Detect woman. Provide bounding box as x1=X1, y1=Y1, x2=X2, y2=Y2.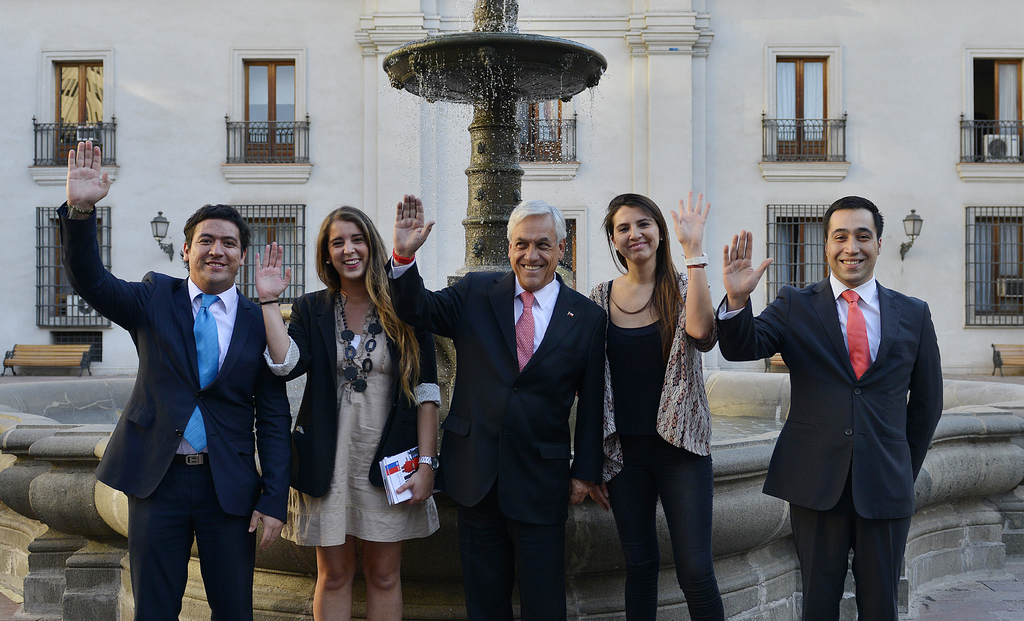
x1=273, y1=199, x2=429, y2=618.
